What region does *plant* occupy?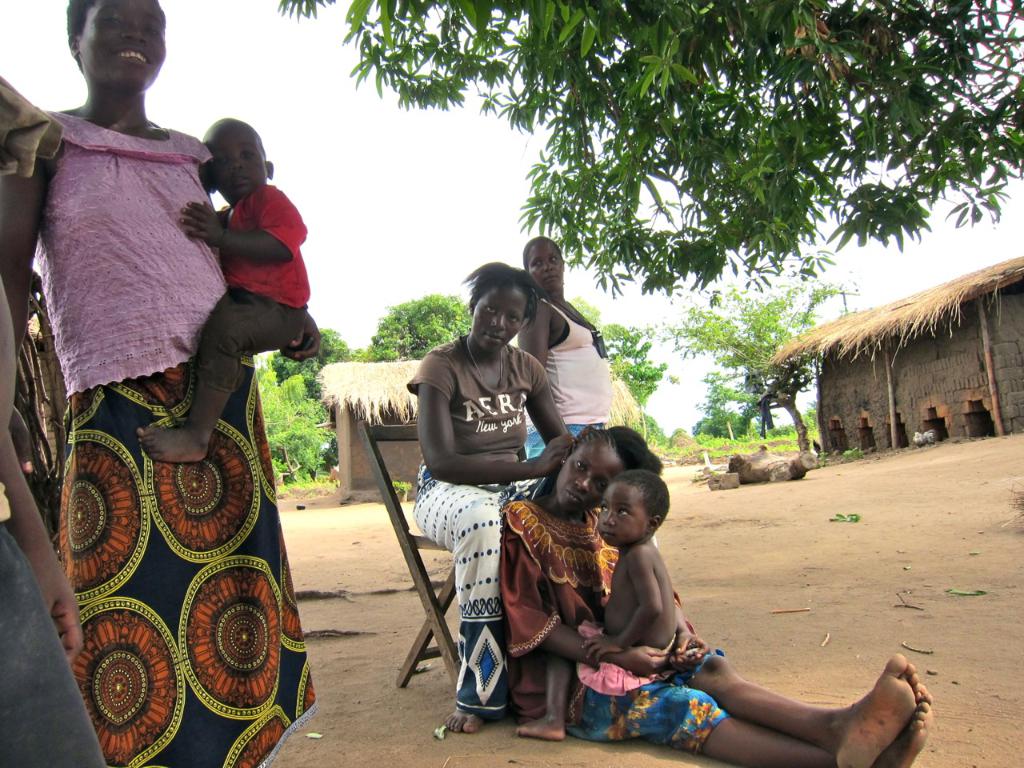
l=394, t=479, r=411, b=497.
